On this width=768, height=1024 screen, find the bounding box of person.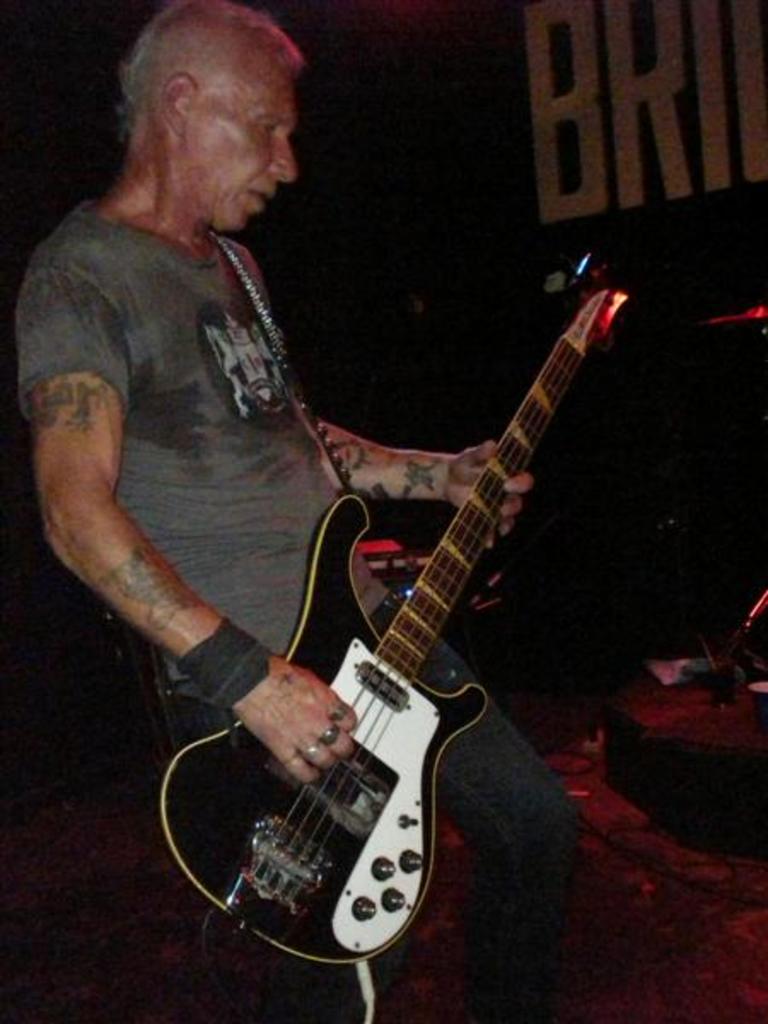
Bounding box: rect(12, 2, 609, 1015).
